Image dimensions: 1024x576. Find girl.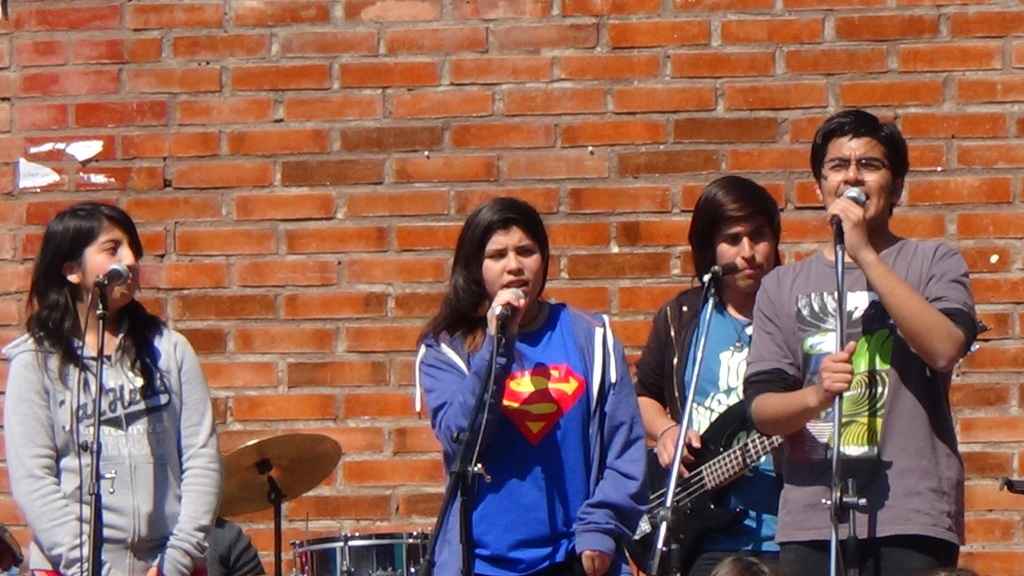
0, 200, 221, 575.
